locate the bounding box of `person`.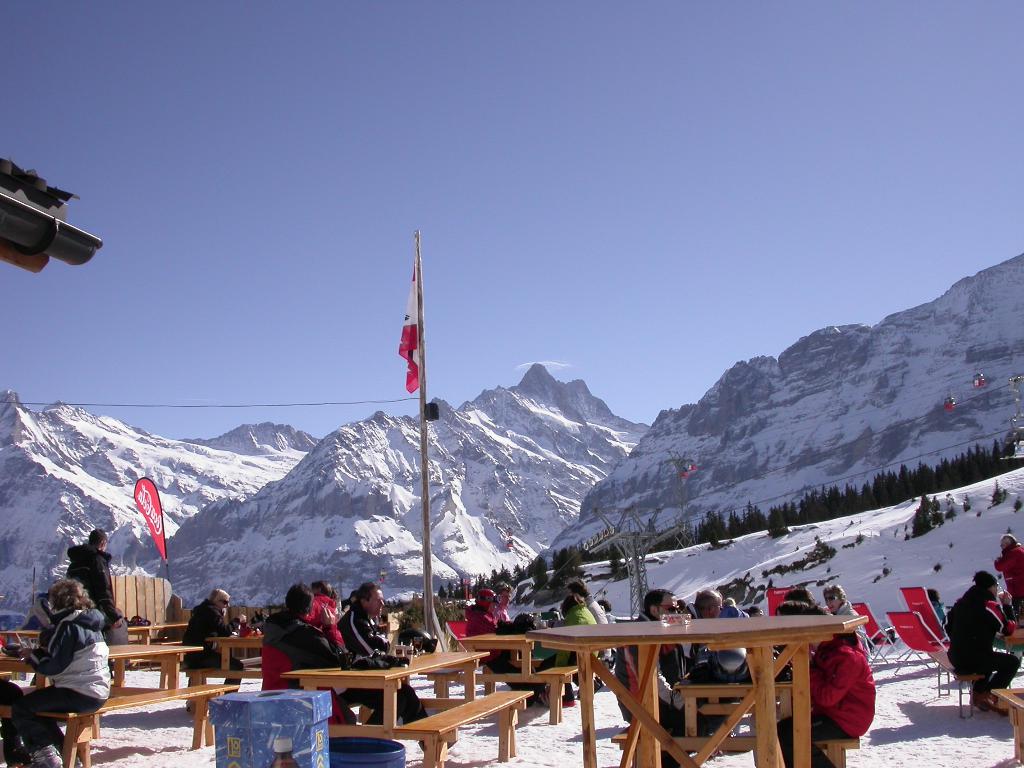
Bounding box: <region>718, 598, 753, 630</region>.
